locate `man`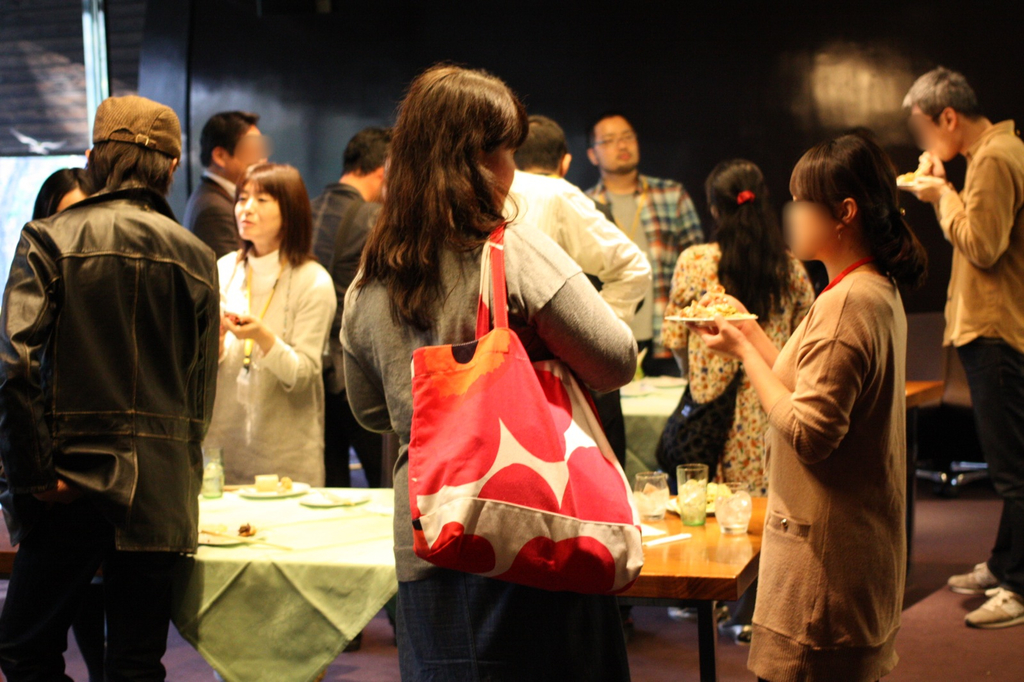
509:115:581:187
